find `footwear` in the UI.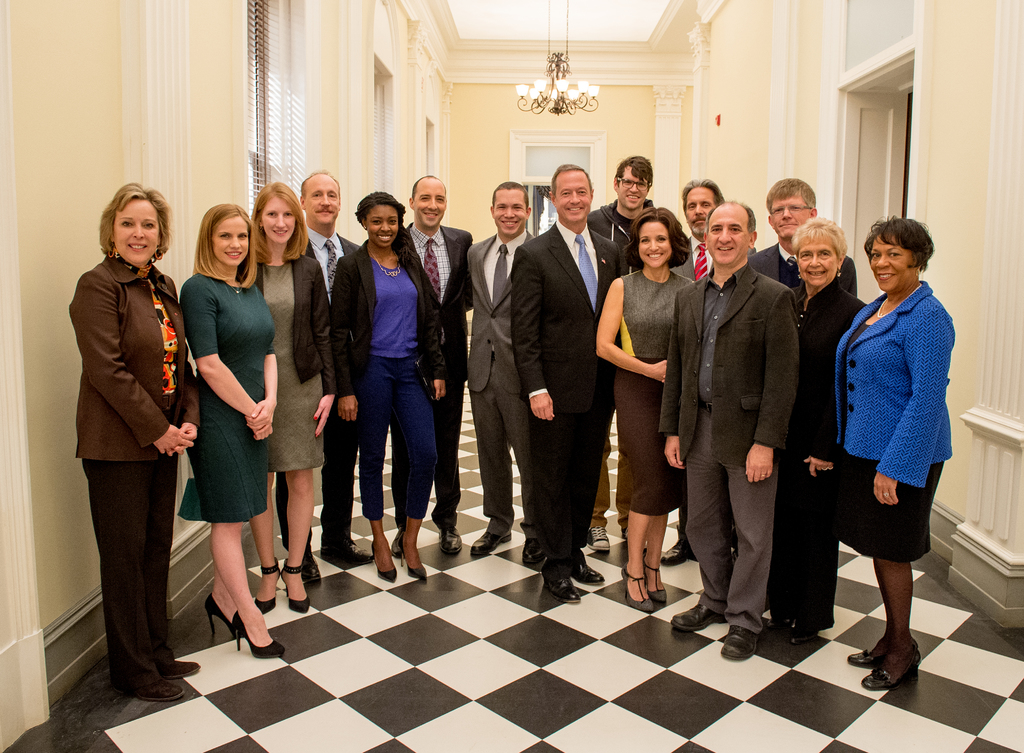
UI element at 786 622 824 645.
